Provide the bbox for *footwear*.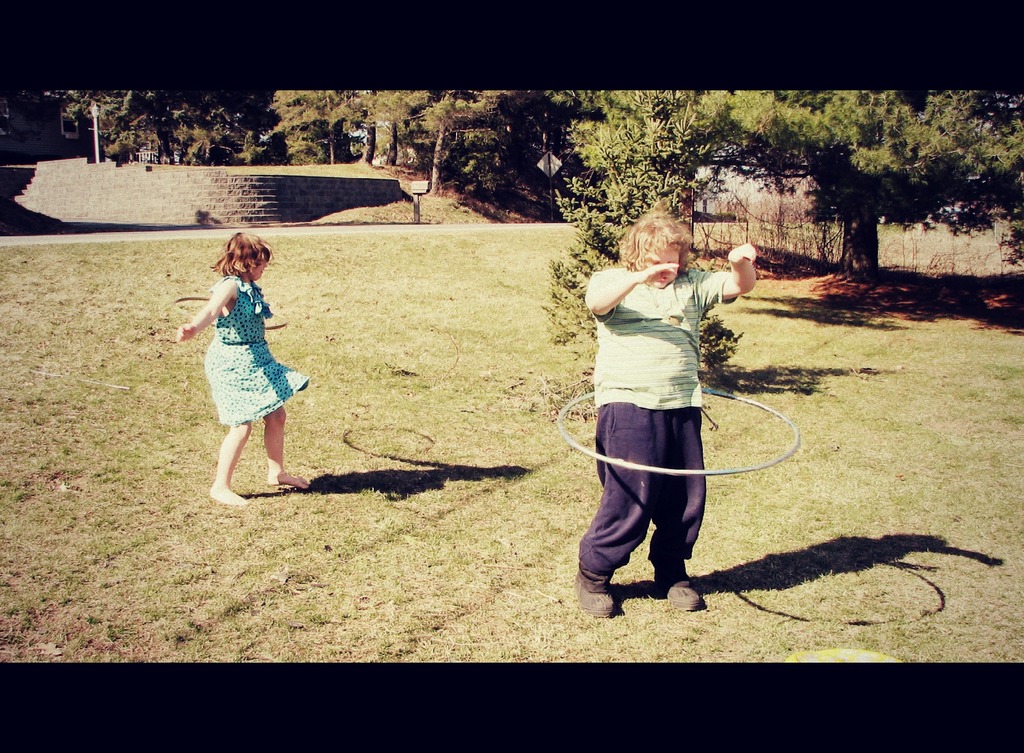
650, 585, 707, 611.
